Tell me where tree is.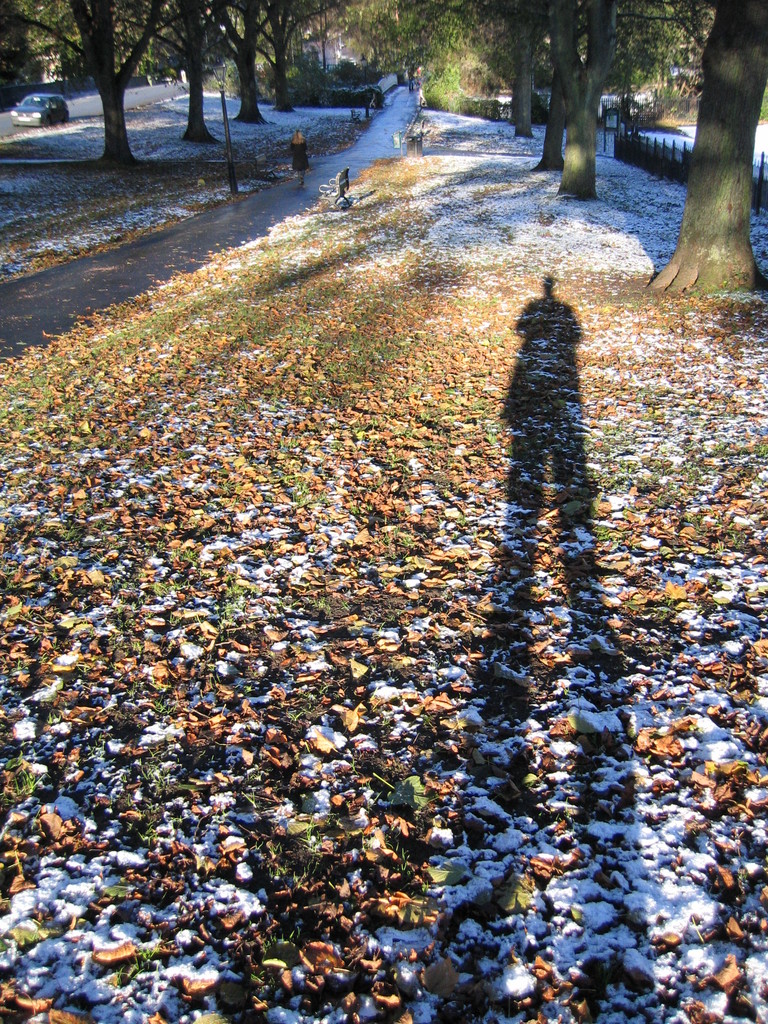
tree is at pyautogui.locateOnScreen(447, 0, 534, 161).
